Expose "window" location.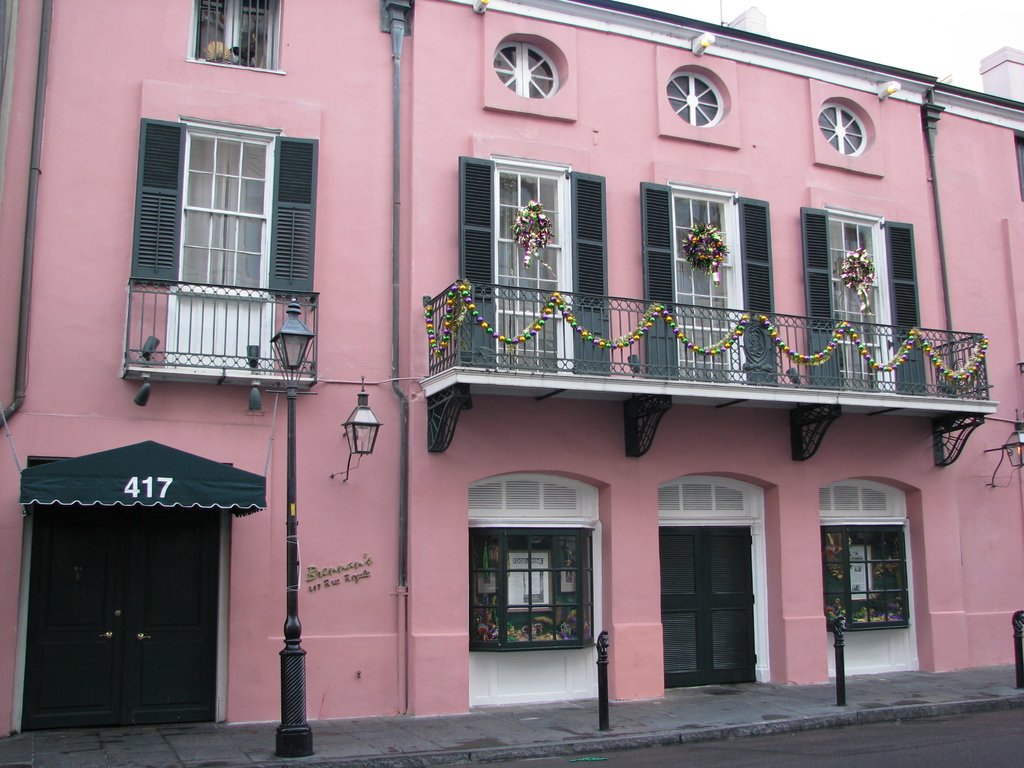
Exposed at 468:518:604:652.
